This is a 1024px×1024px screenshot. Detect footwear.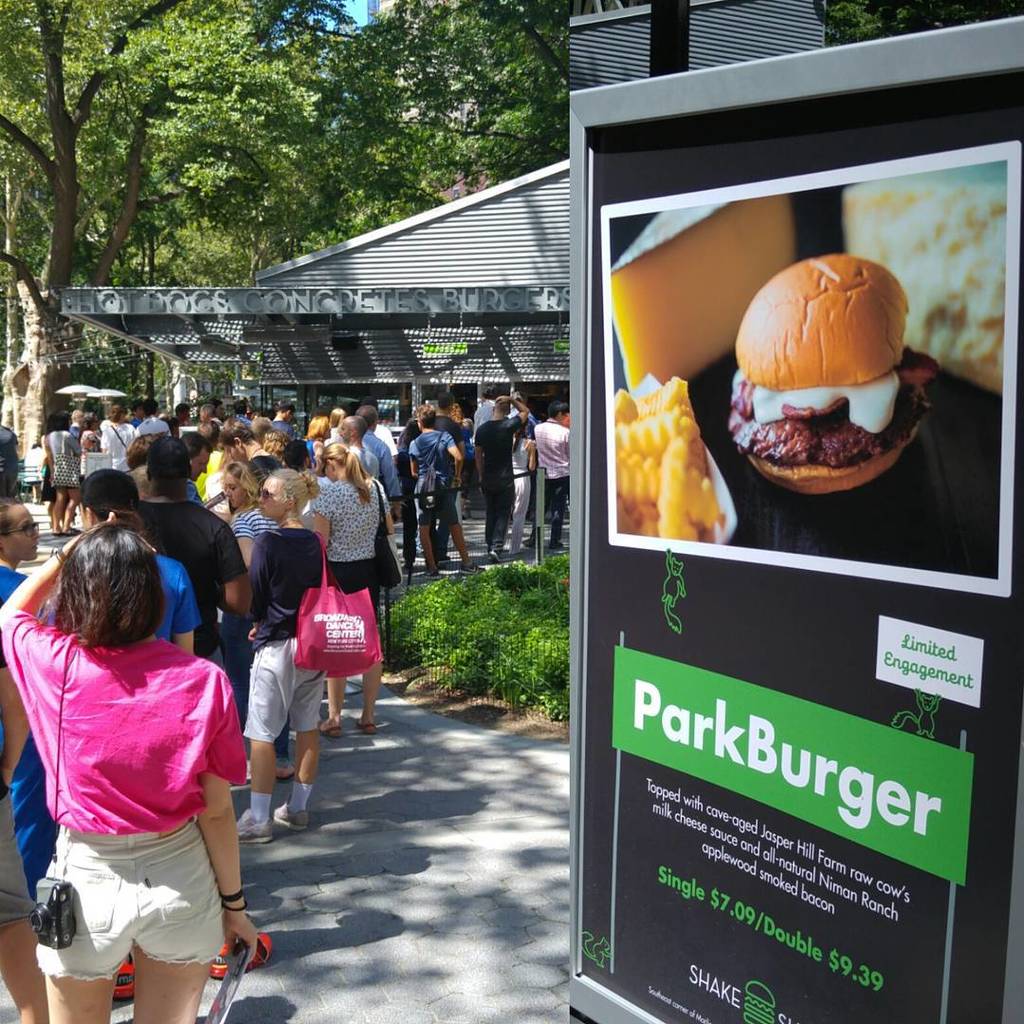
458/566/485/578.
